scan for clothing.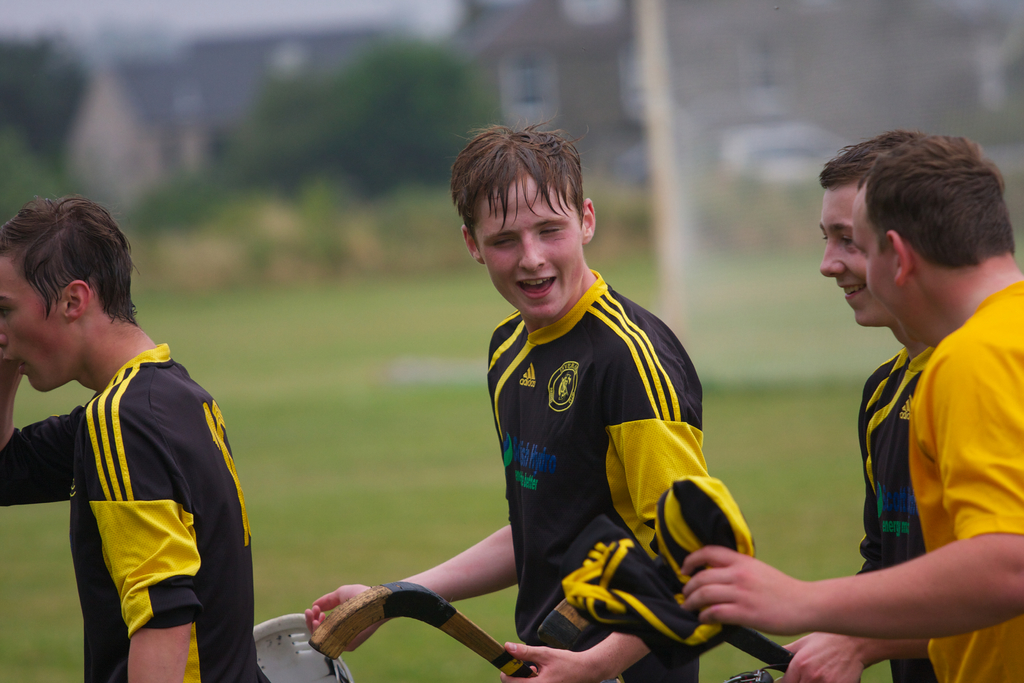
Scan result: select_region(854, 343, 940, 682).
